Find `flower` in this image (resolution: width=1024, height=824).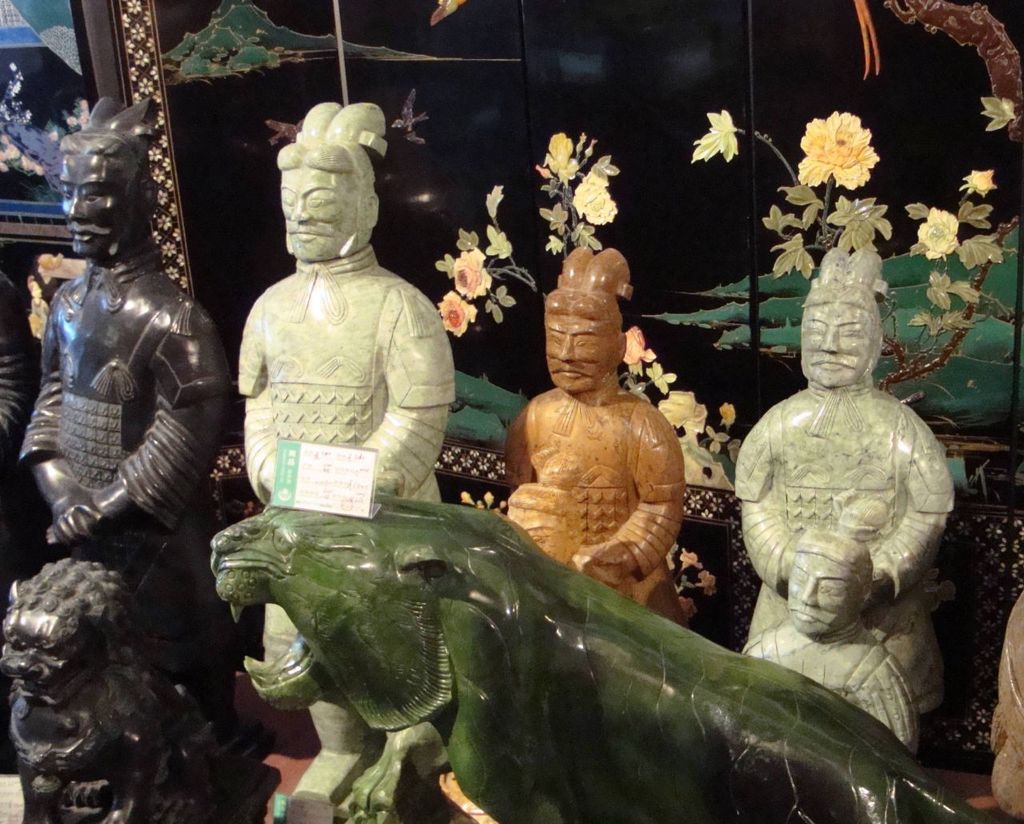
<box>539,130,585,177</box>.
